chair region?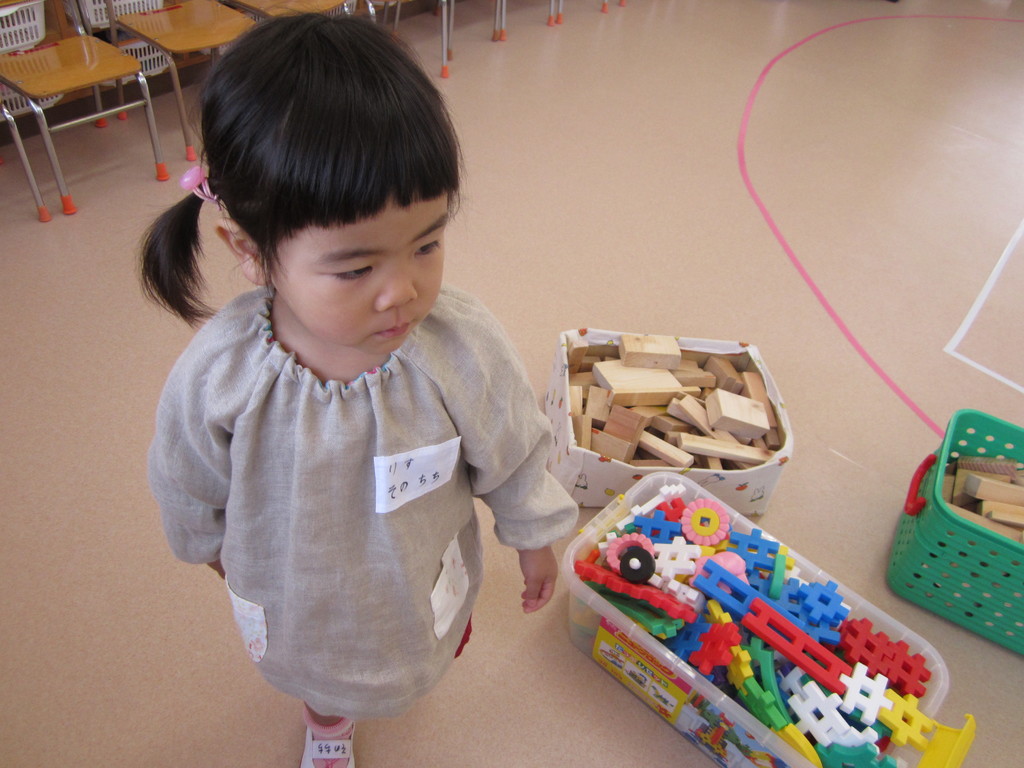
<region>0, 94, 52, 224</region>
